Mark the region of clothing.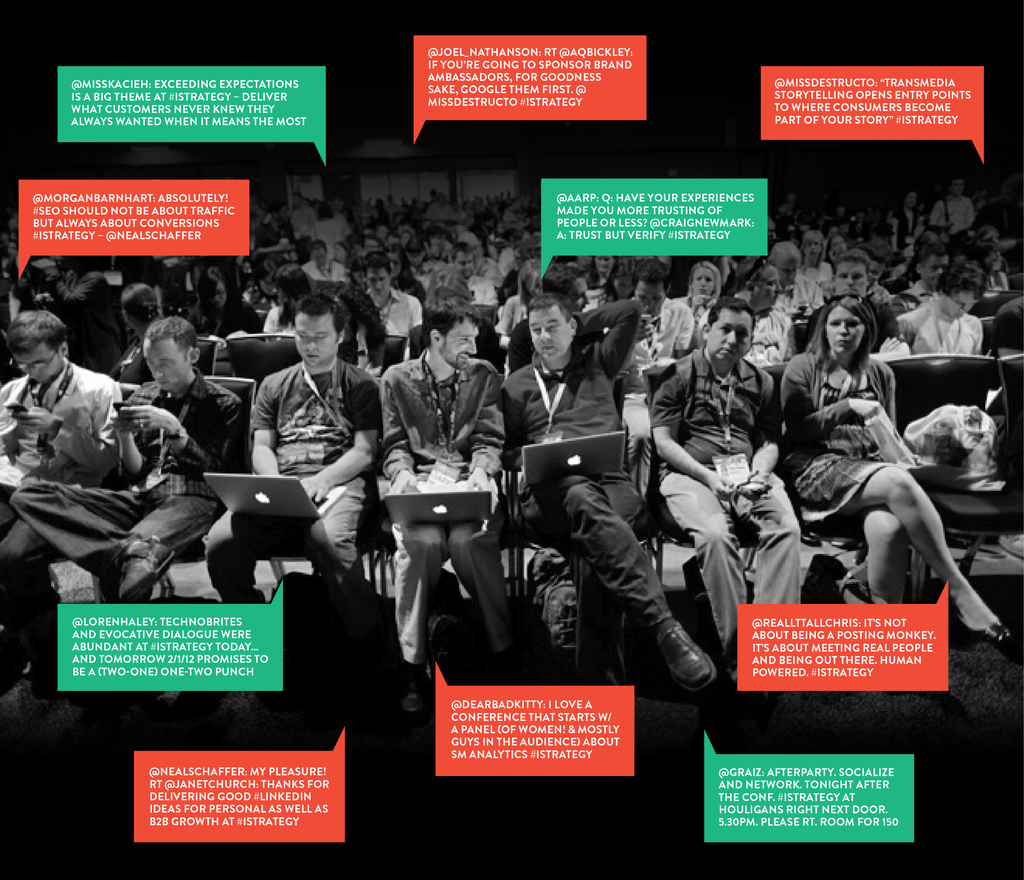
Region: Rect(0, 350, 124, 660).
